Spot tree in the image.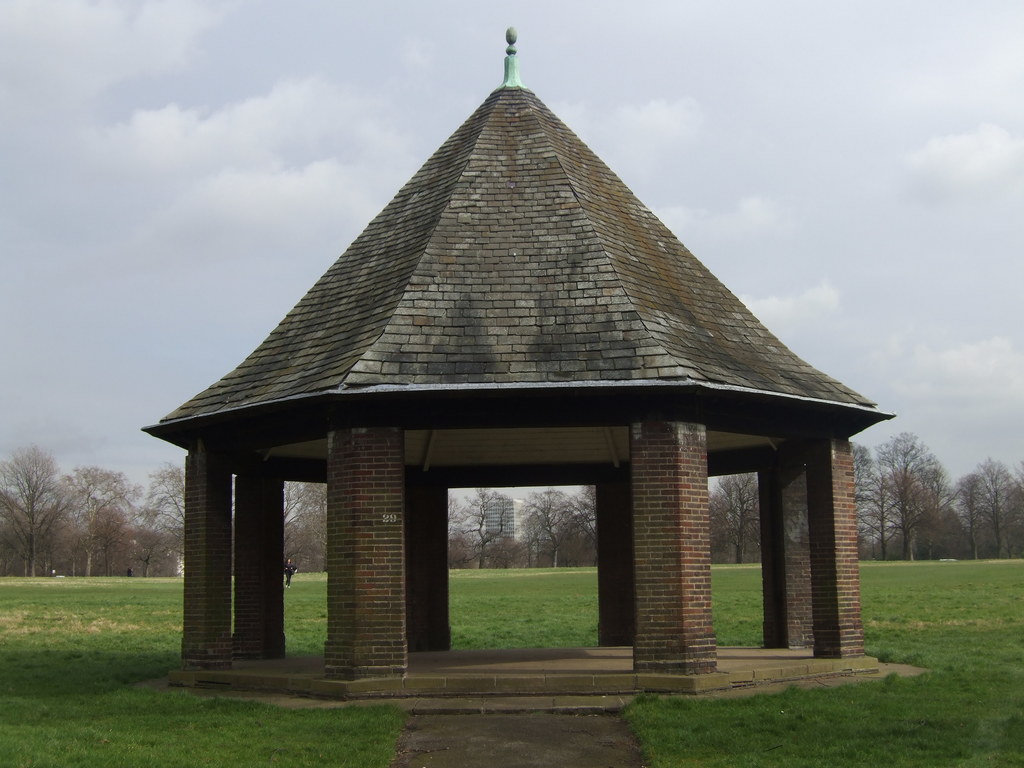
tree found at locate(723, 474, 778, 564).
